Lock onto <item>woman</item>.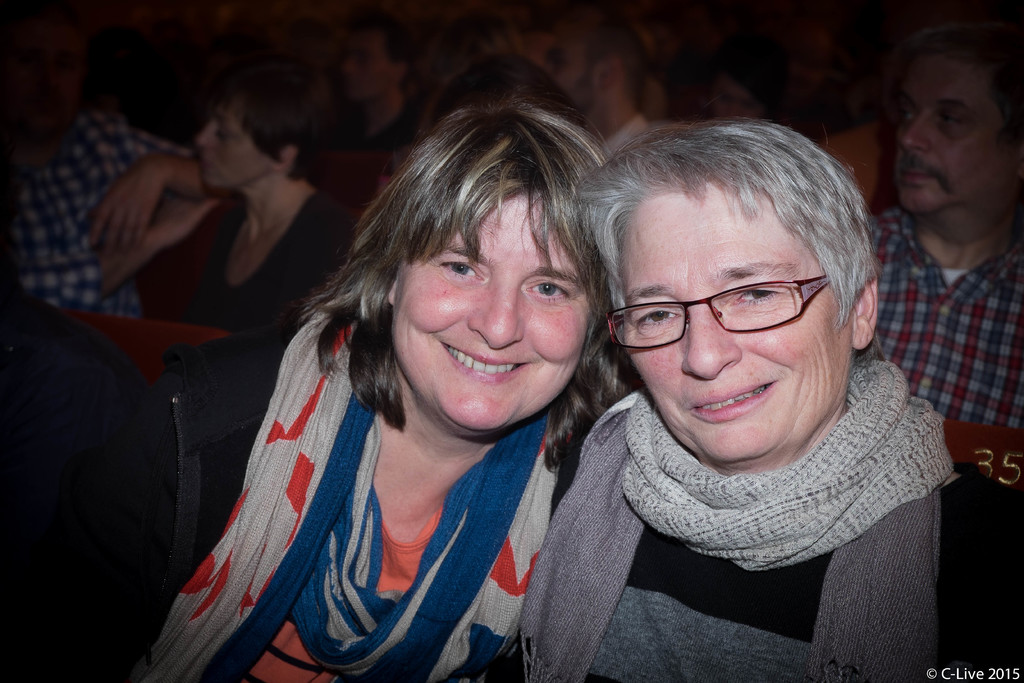
Locked: locate(148, 84, 662, 670).
